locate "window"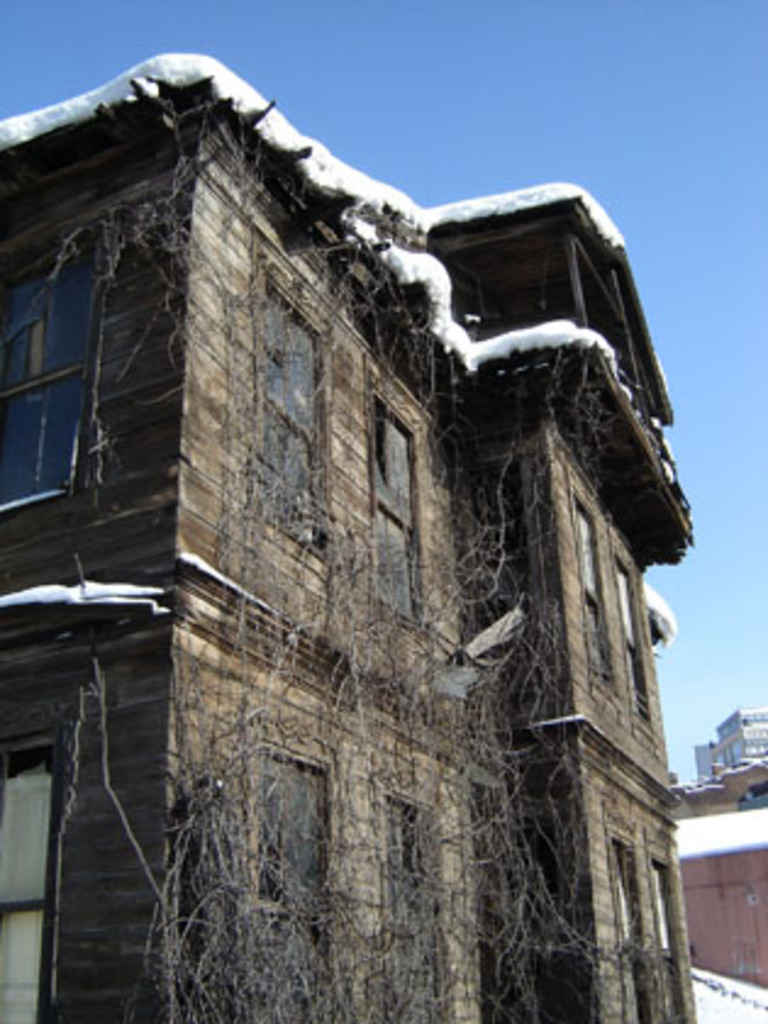
614:551:644:722
